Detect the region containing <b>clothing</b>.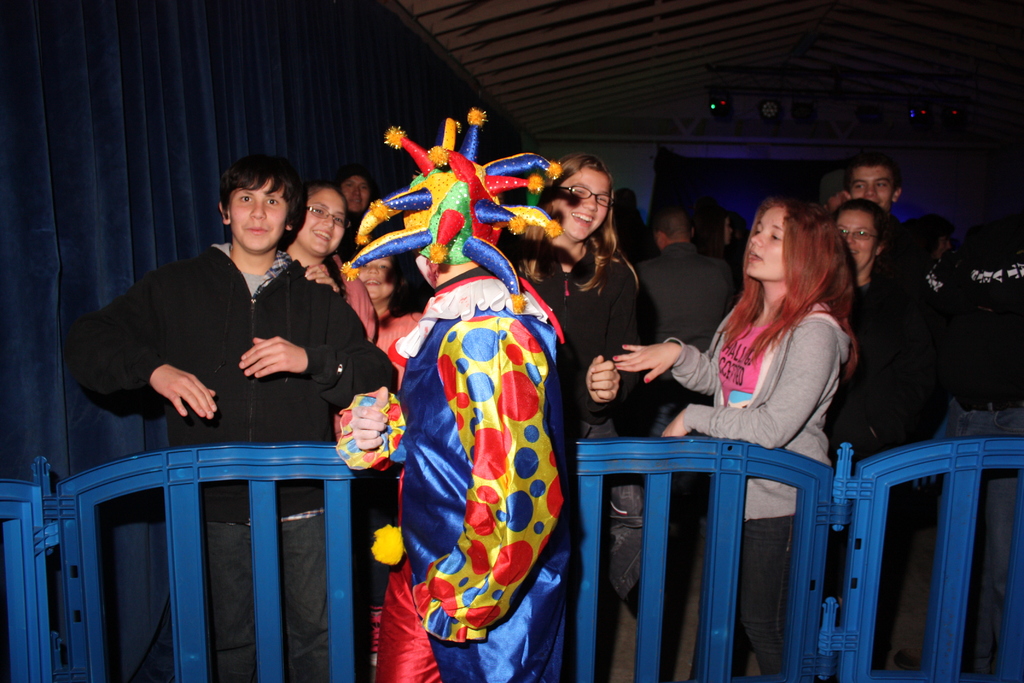
[x1=367, y1=119, x2=575, y2=682].
